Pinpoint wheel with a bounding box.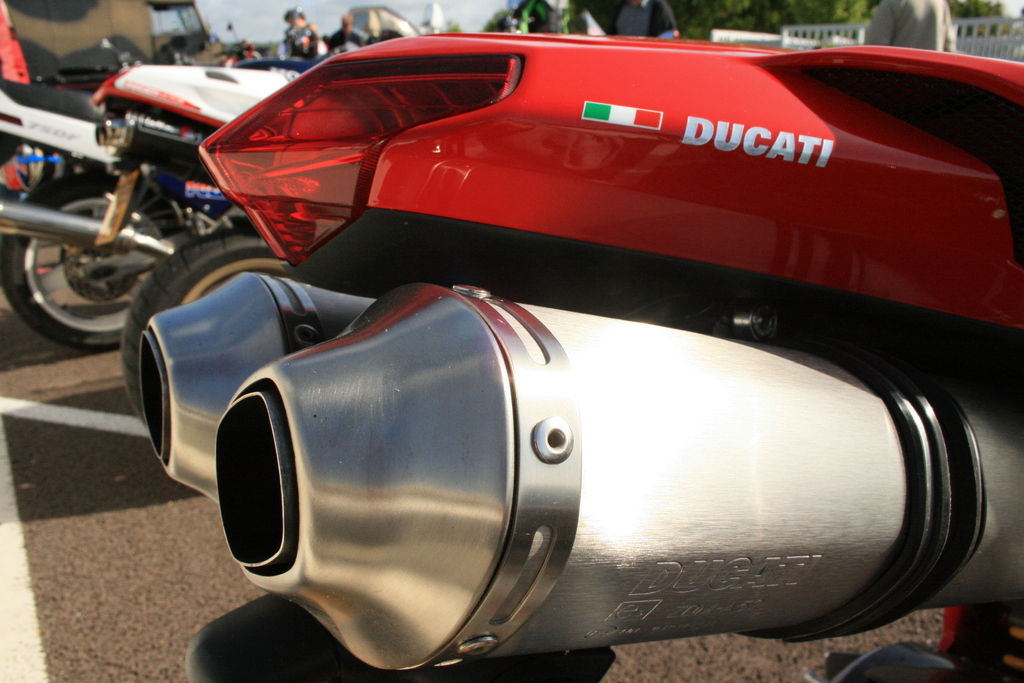
crop(21, 184, 171, 344).
